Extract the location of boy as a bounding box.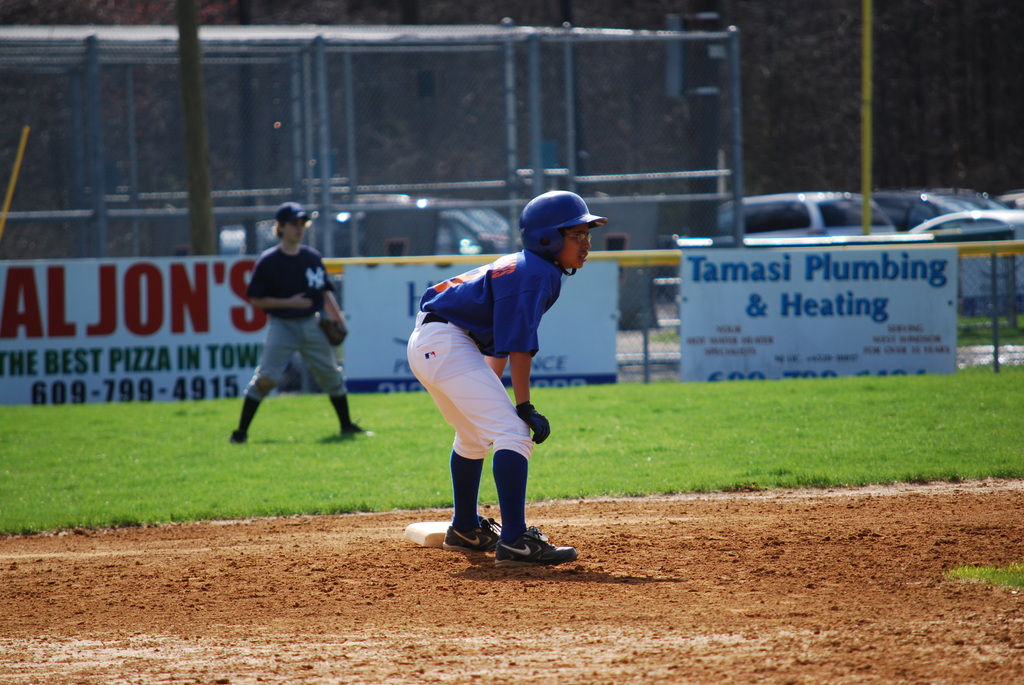
bbox(405, 192, 609, 567).
